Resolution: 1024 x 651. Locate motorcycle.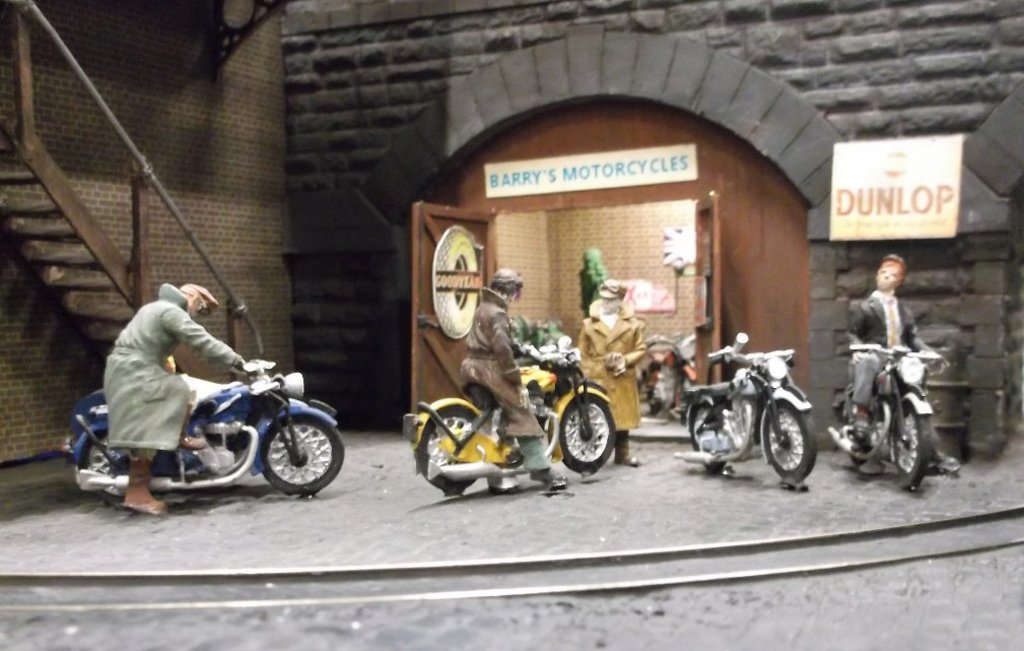
Rect(823, 343, 942, 493).
